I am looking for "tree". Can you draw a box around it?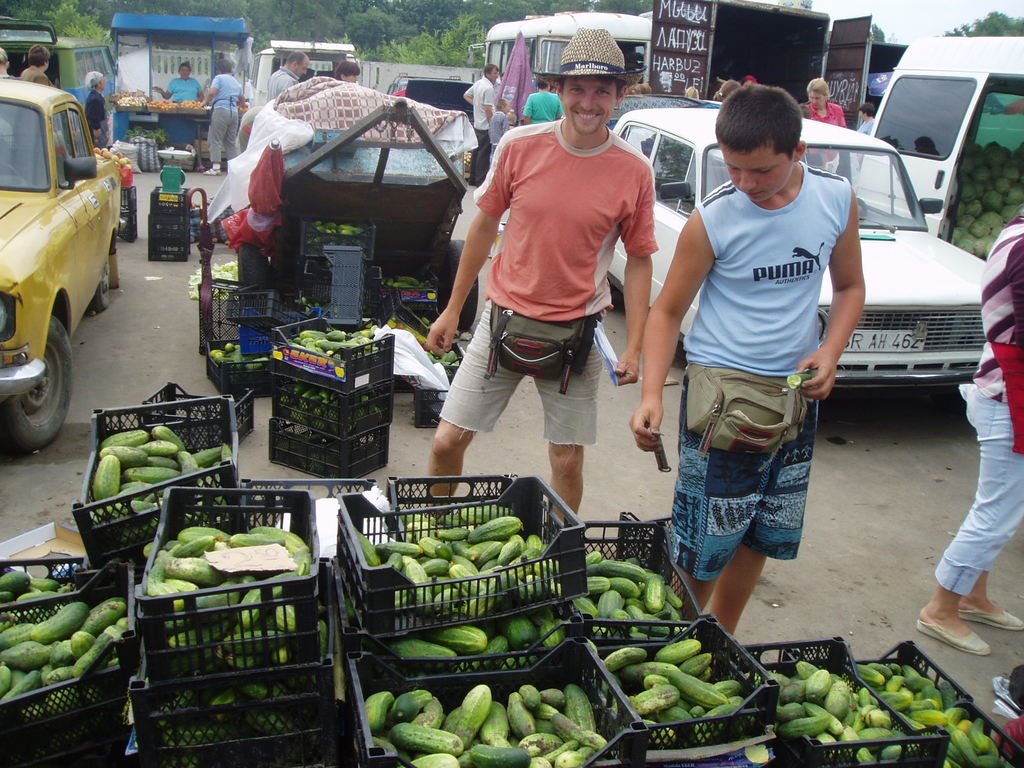
Sure, the bounding box is 941 10 1023 36.
